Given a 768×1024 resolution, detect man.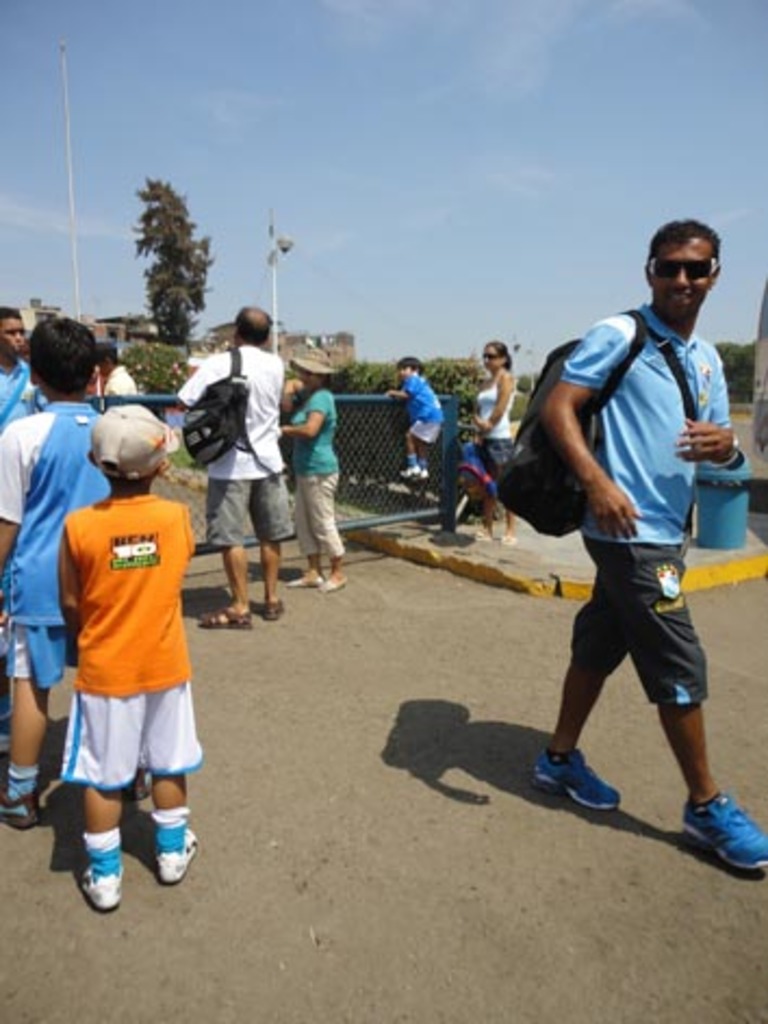
512:219:766:883.
